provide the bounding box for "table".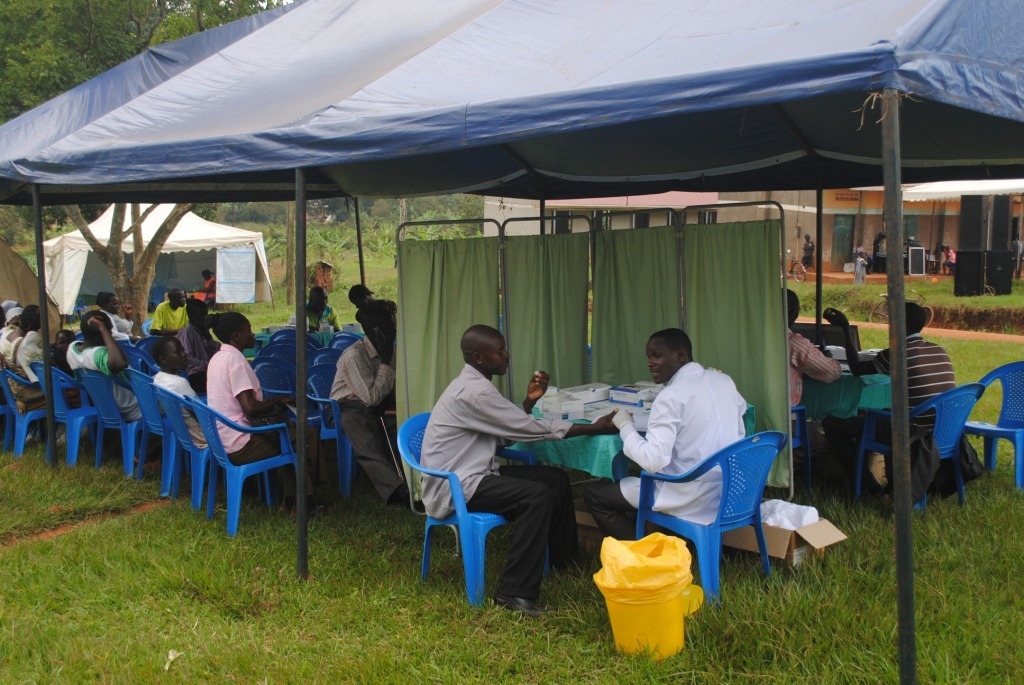
<box>516,392,755,551</box>.
